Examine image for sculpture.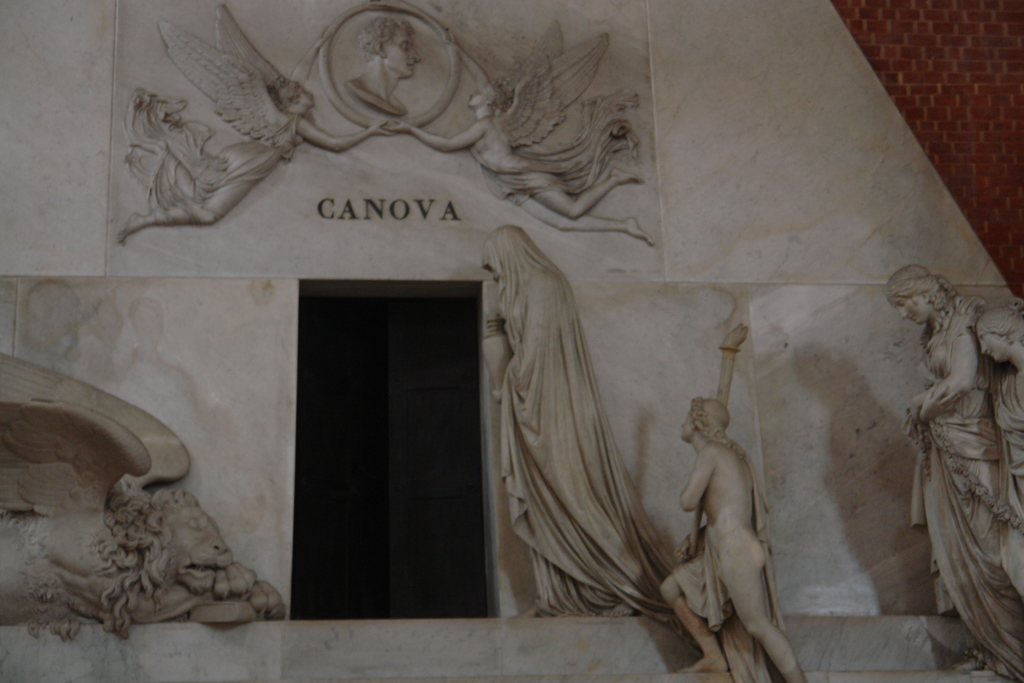
Examination result: [left=337, top=6, right=447, bottom=120].
